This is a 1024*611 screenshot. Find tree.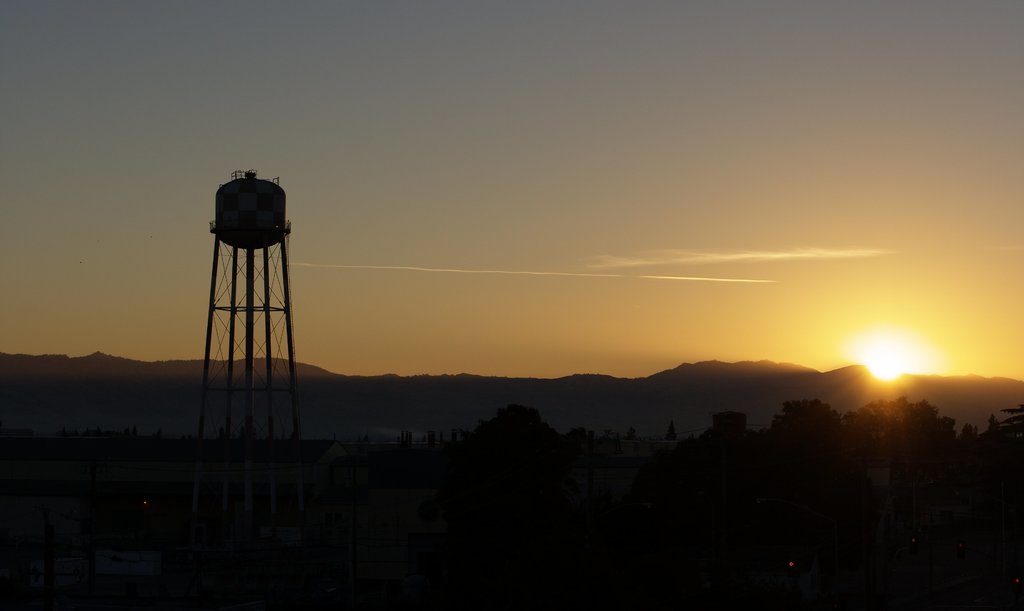
Bounding box: left=989, top=404, right=1023, bottom=431.
